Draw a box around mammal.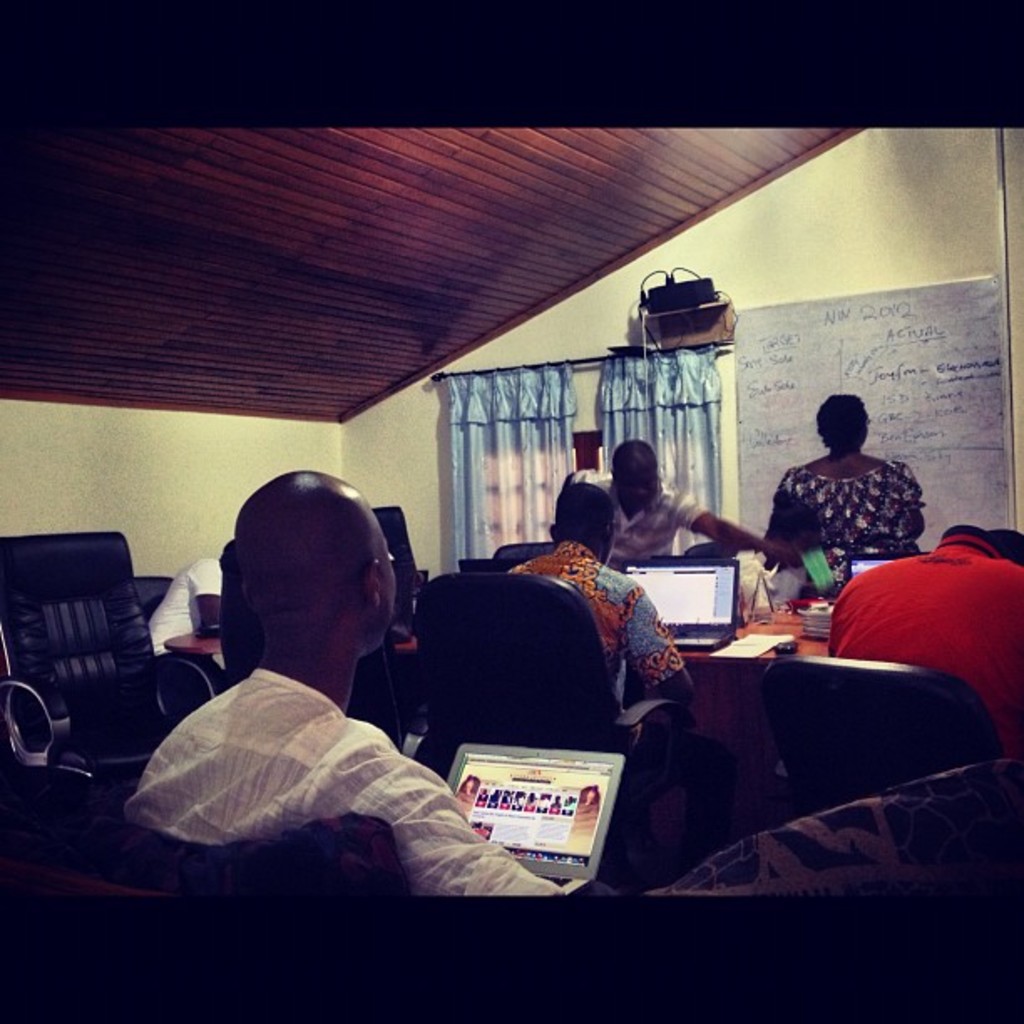
515,479,689,743.
